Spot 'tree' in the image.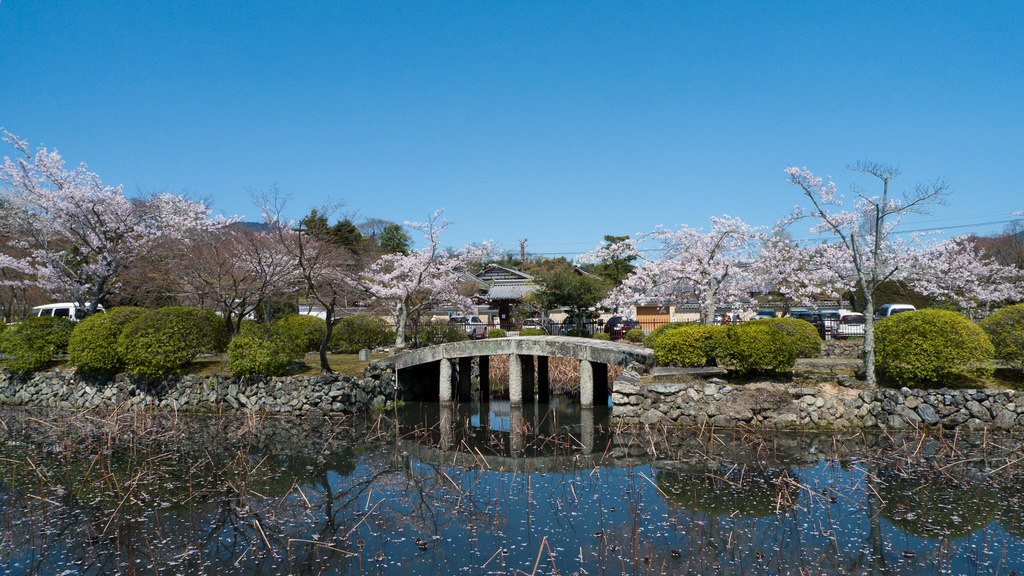
'tree' found at 101, 223, 369, 346.
